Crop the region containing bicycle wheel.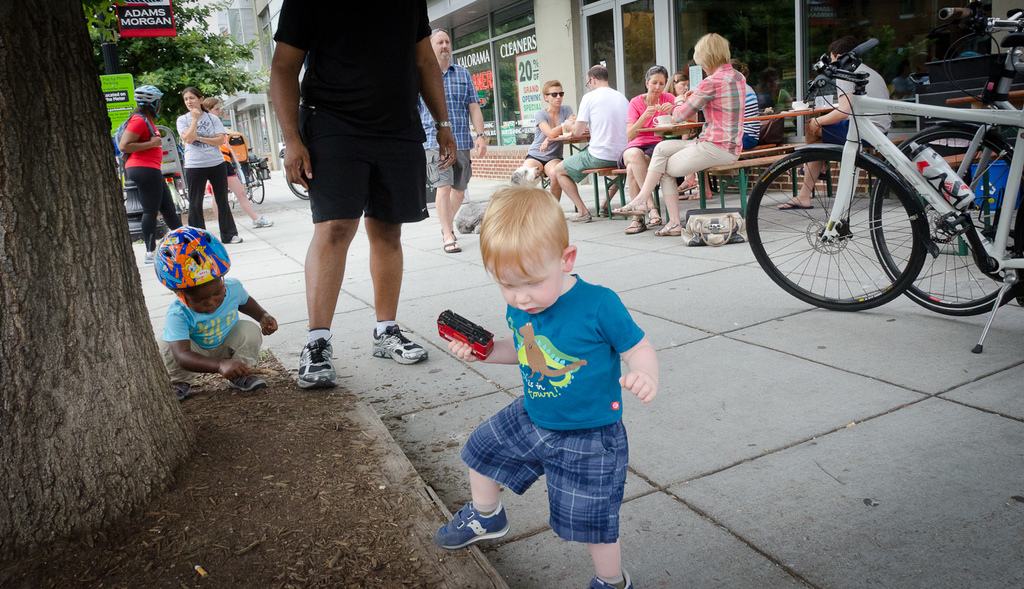
Crop region: detection(869, 121, 1023, 320).
